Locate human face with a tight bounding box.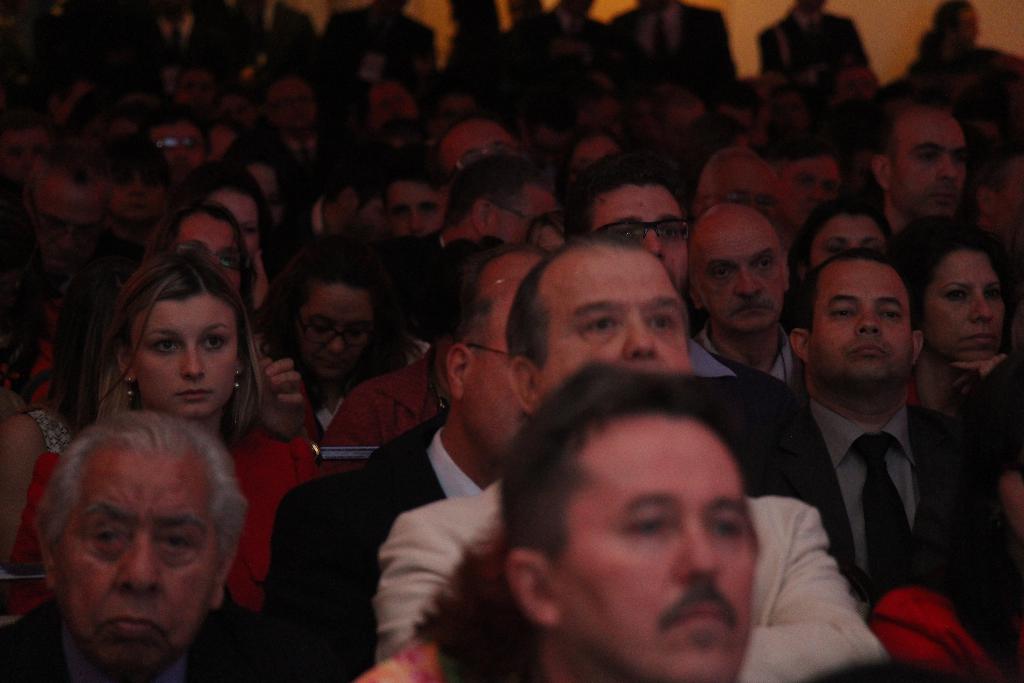
detection(548, 410, 756, 680).
